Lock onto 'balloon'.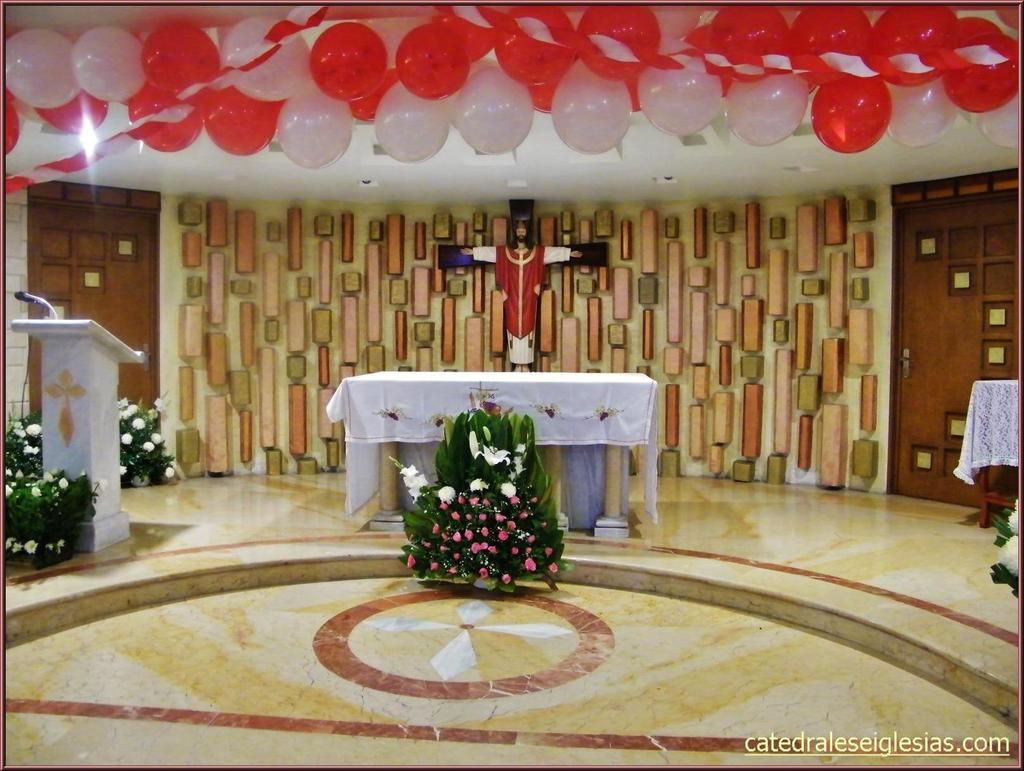
Locked: 636 61 723 140.
